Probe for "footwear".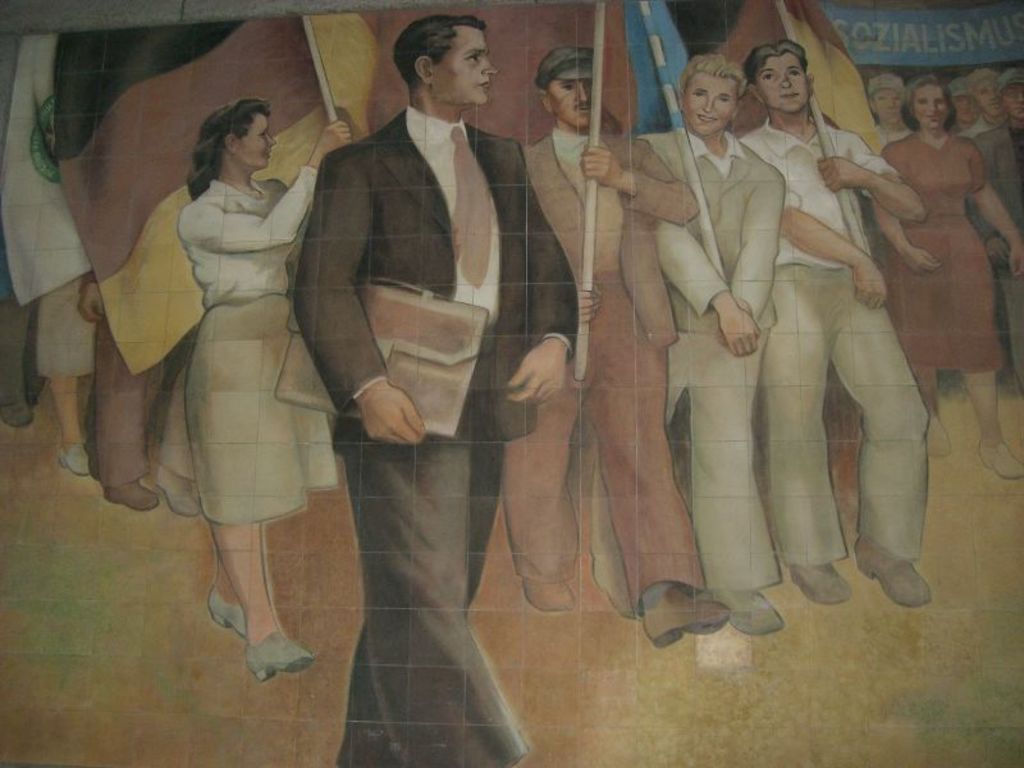
Probe result: Rect(640, 585, 732, 641).
